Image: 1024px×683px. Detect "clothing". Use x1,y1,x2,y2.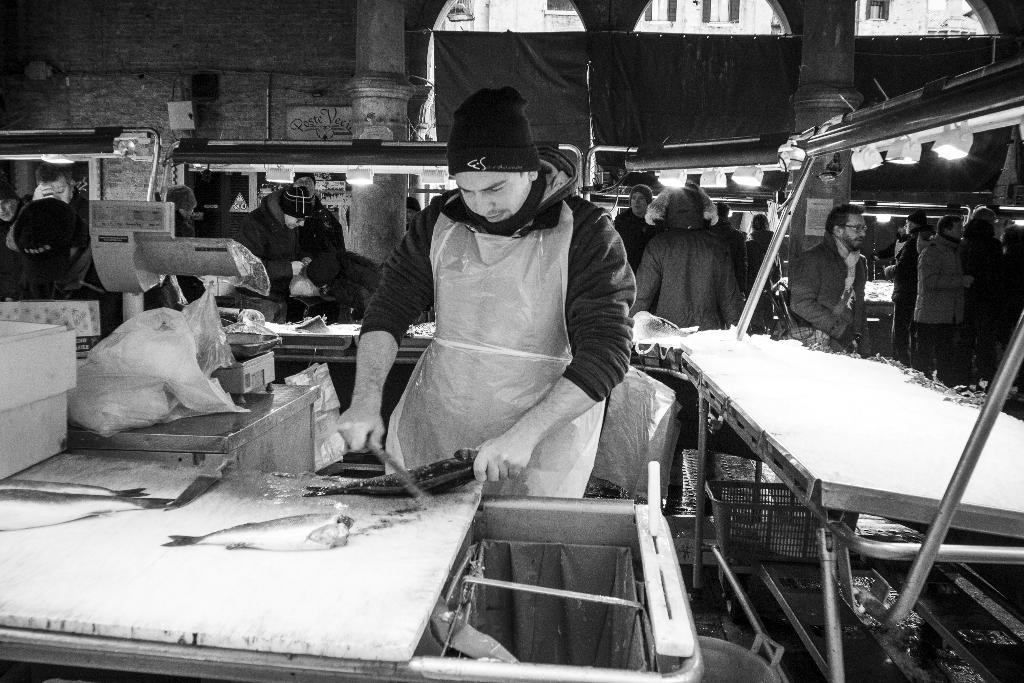
913,231,964,370.
